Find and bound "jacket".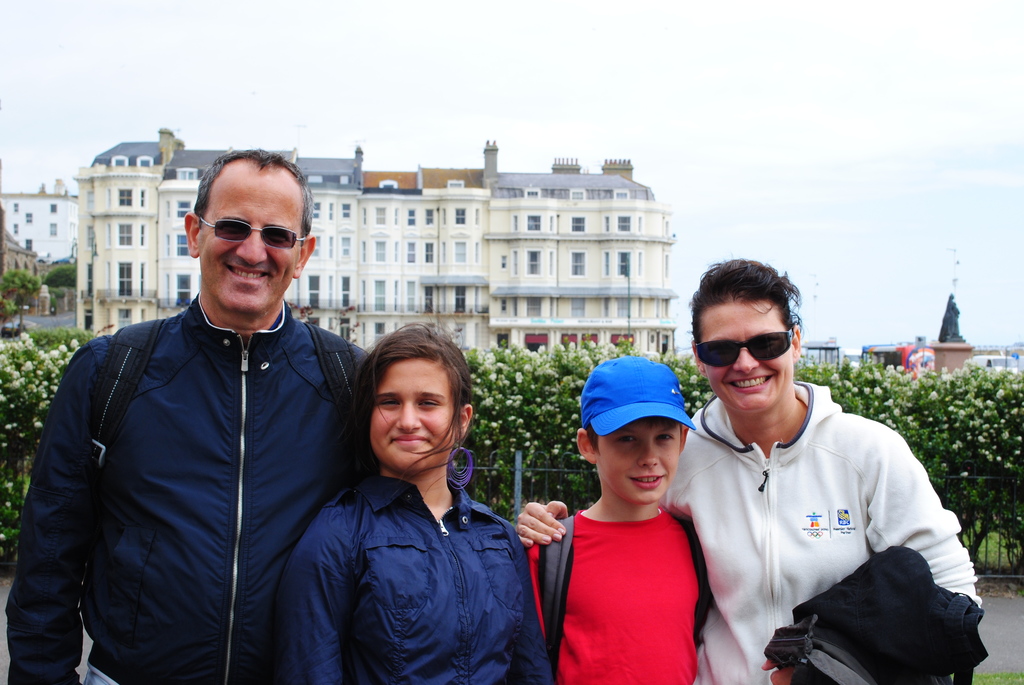
Bound: <bbox>655, 377, 981, 684</bbox>.
